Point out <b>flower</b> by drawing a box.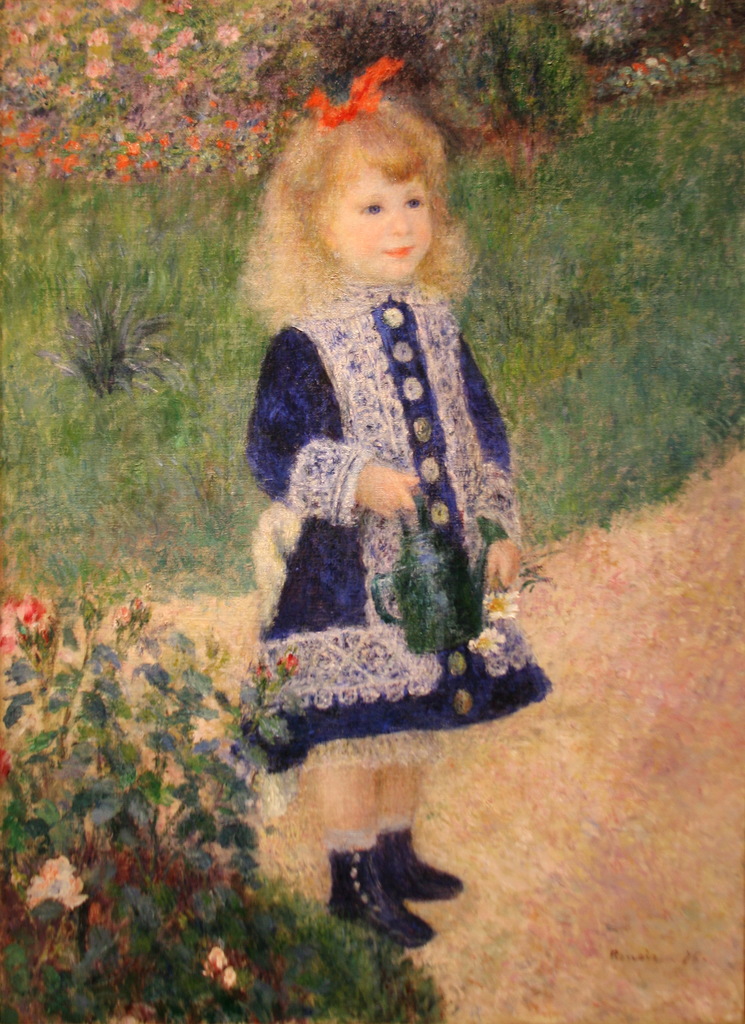
<region>209, 944, 231, 965</region>.
